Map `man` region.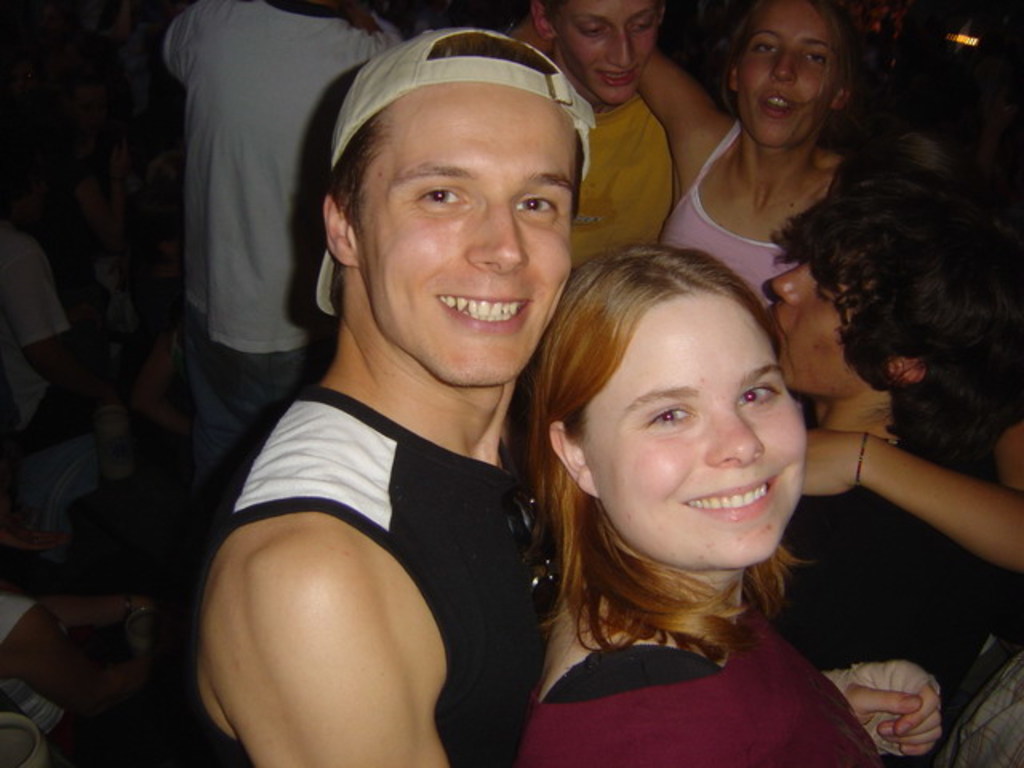
Mapped to (x1=531, y1=0, x2=675, y2=269).
